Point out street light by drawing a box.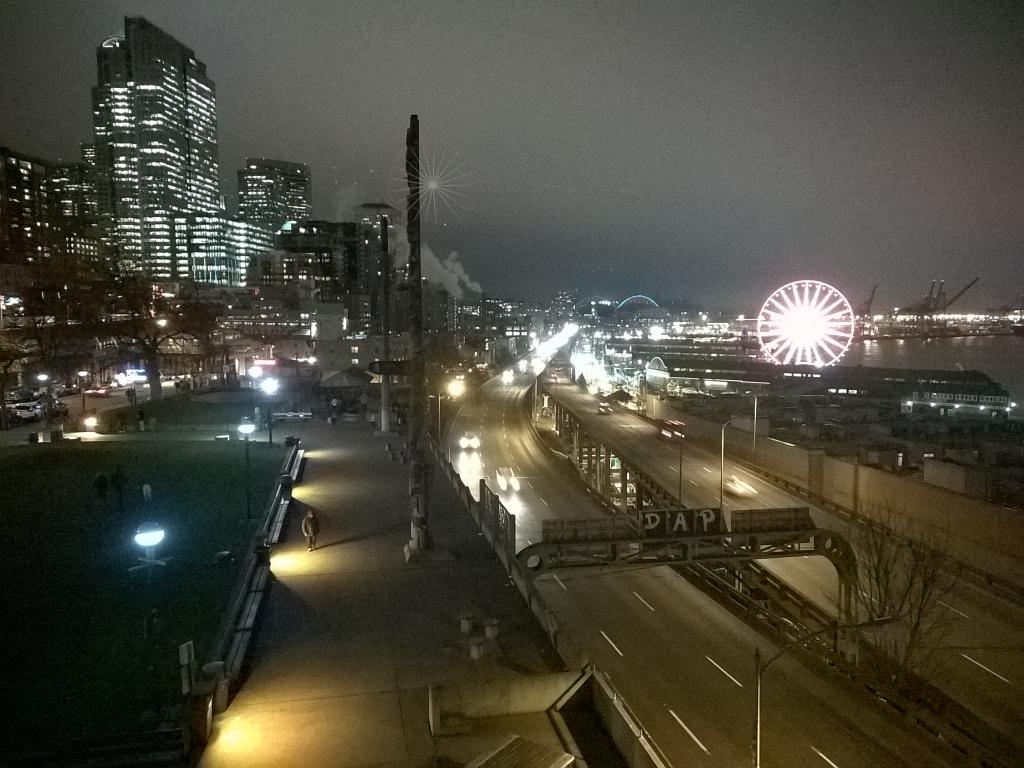
x1=129 y1=518 x2=173 y2=644.
